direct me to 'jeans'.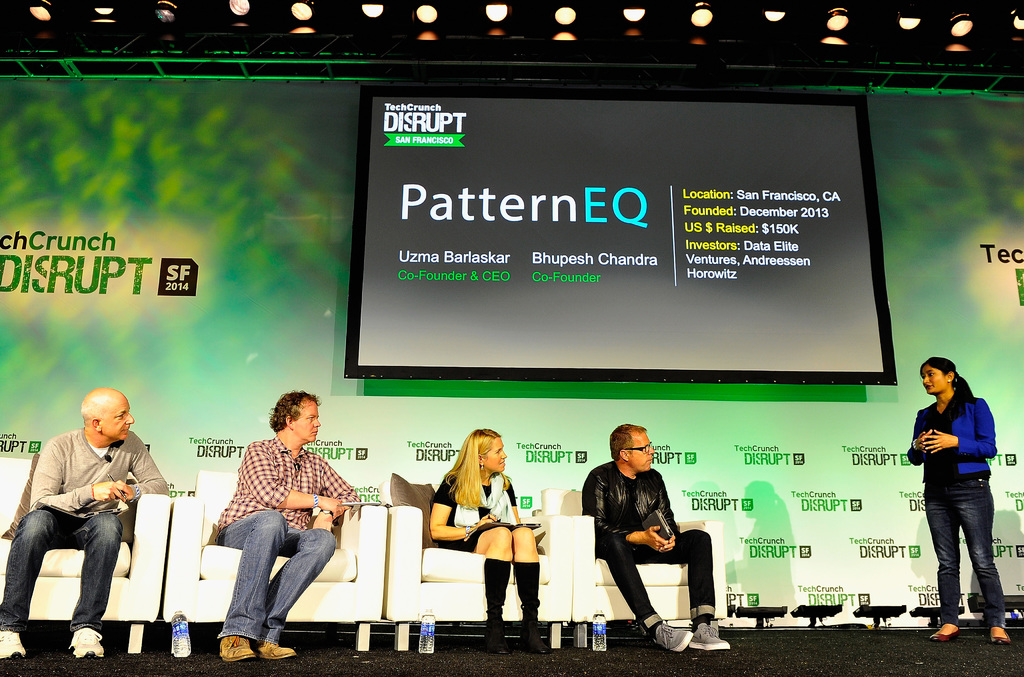
Direction: pyautogui.locateOnScreen(923, 482, 1010, 622).
